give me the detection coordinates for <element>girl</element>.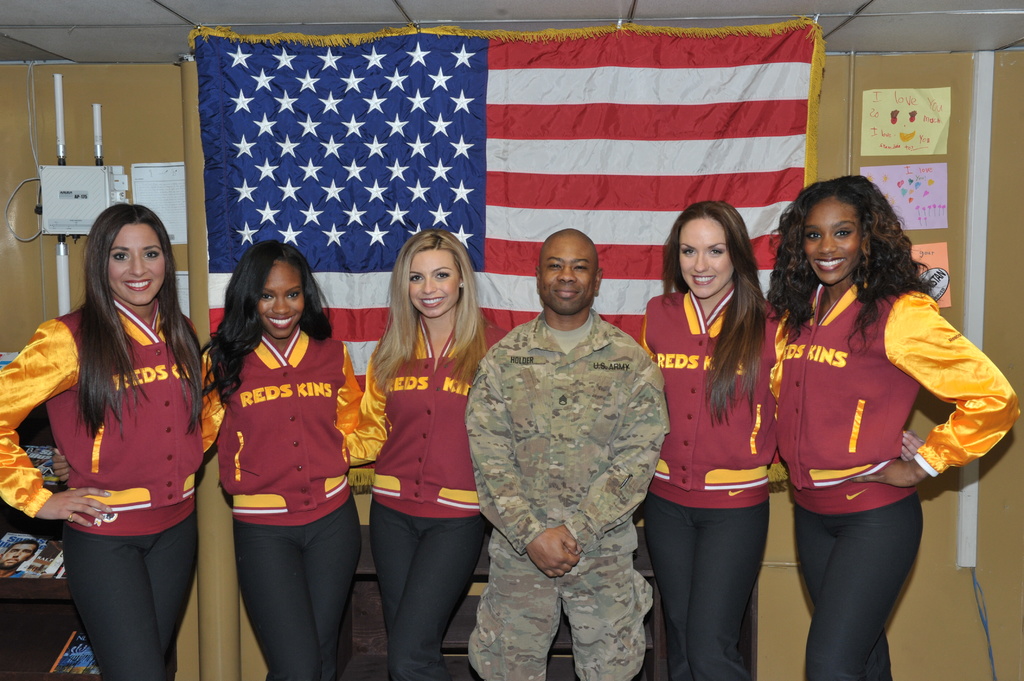
{"left": 773, "top": 173, "right": 1021, "bottom": 680}.
